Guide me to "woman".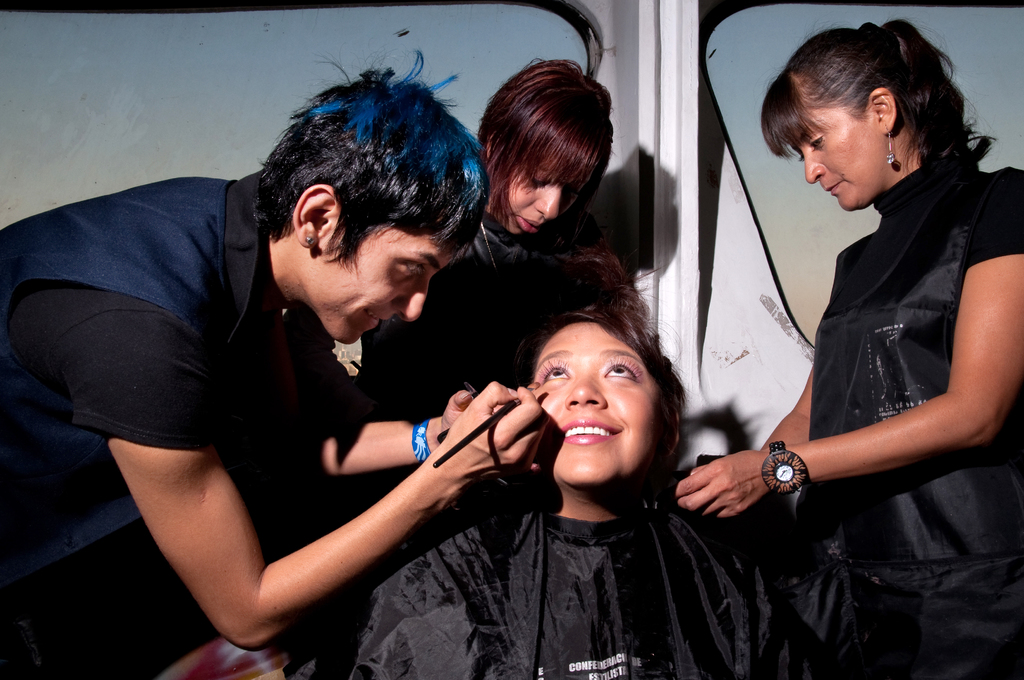
Guidance: BBox(671, 20, 1023, 676).
